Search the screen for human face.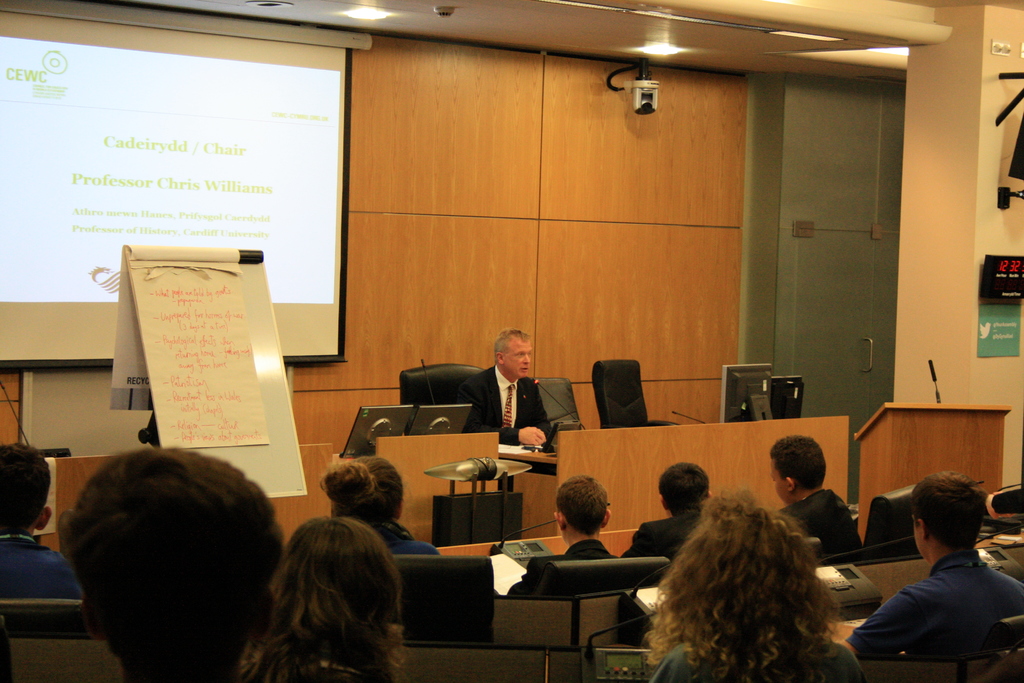
Found at <region>504, 338, 533, 378</region>.
